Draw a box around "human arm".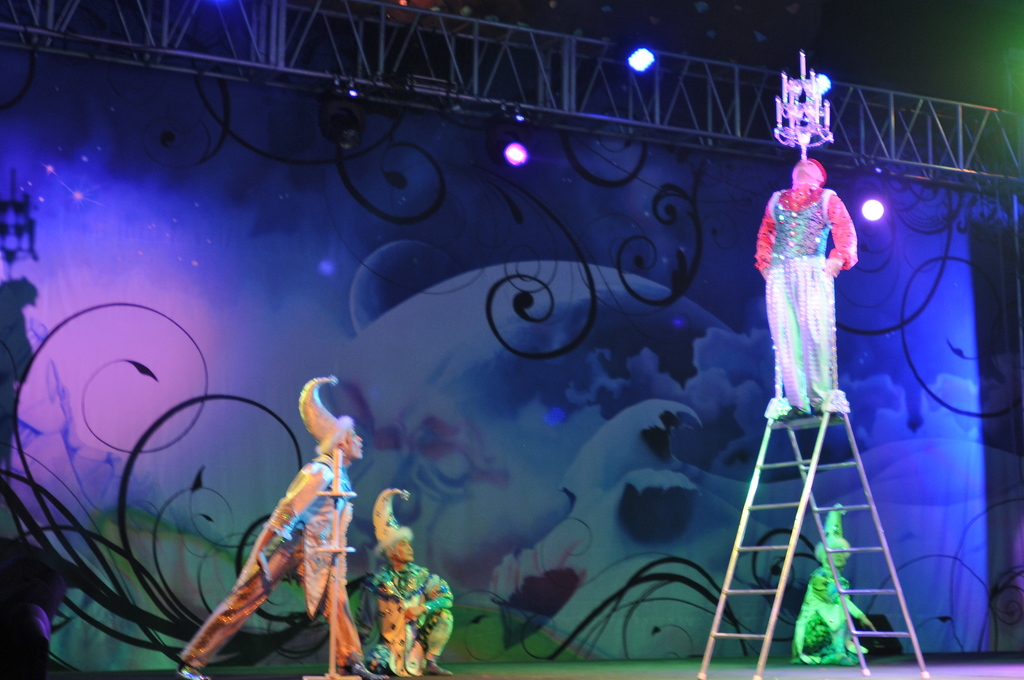
821:198:856:273.
